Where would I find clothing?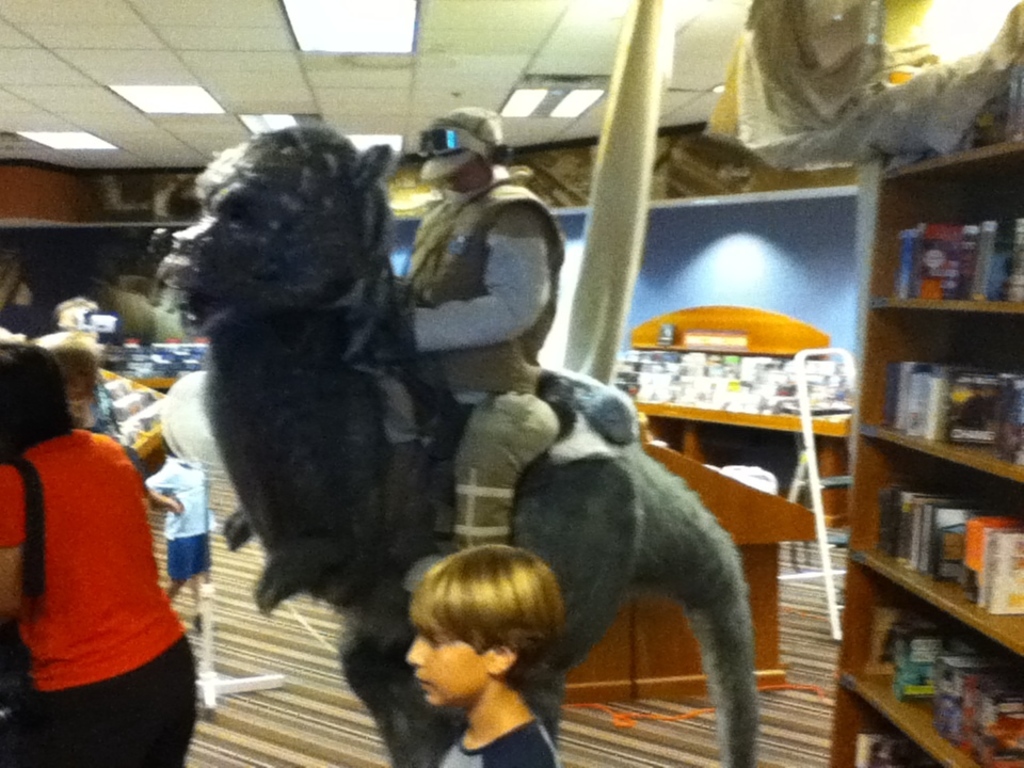
At <region>443, 723, 553, 767</region>.
